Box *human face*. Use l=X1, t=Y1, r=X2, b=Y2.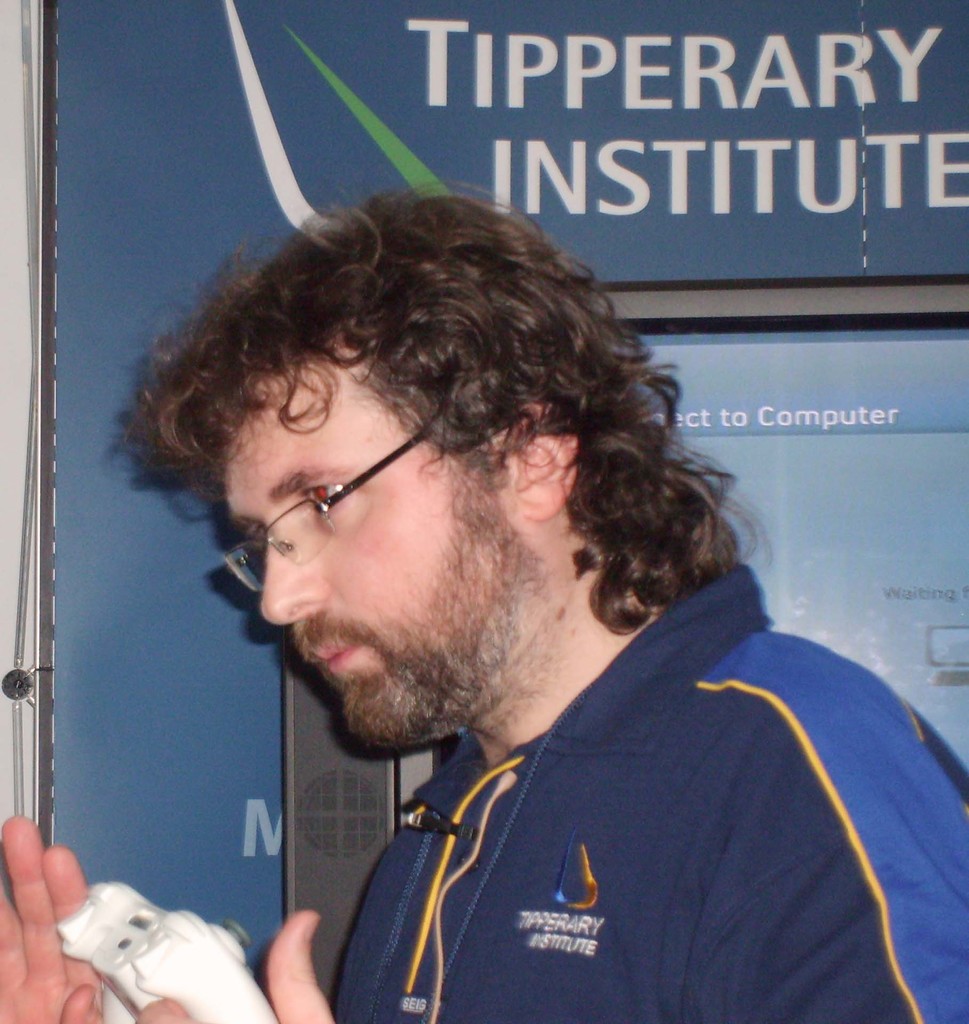
l=230, t=370, r=533, b=742.
